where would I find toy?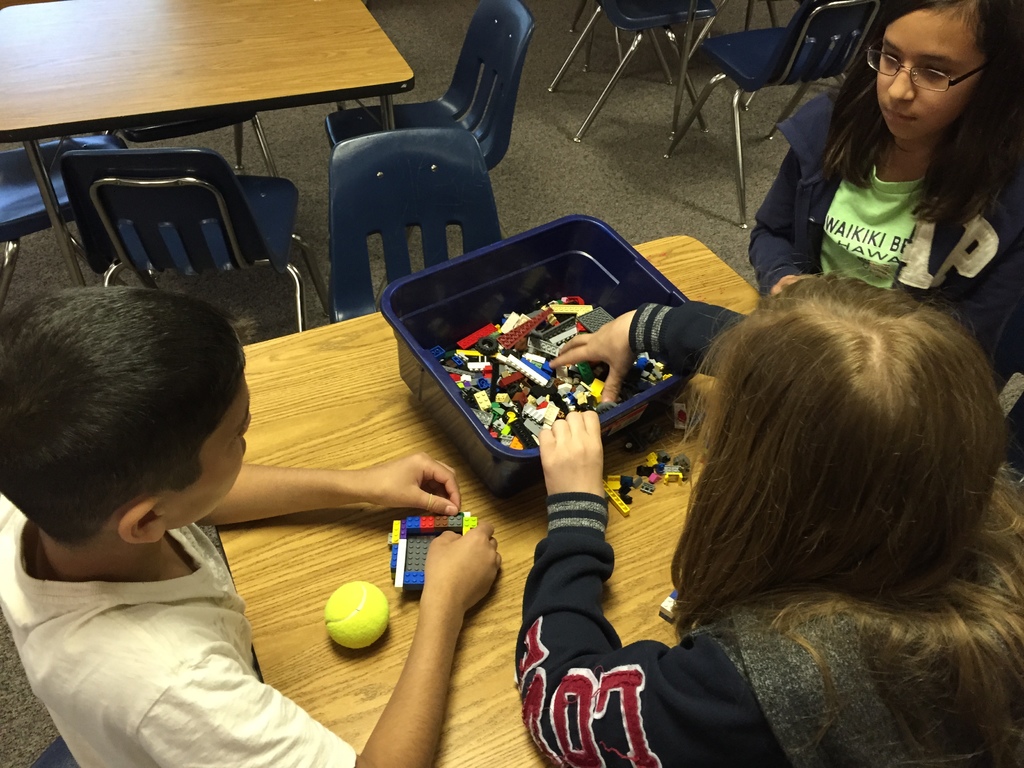
At select_region(390, 511, 474, 591).
